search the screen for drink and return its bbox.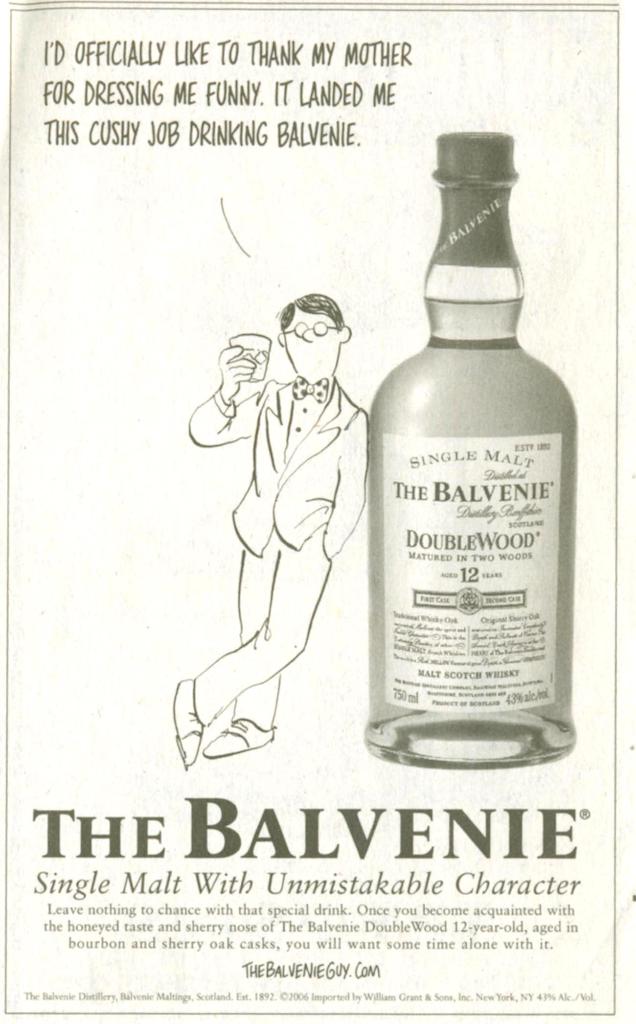
Found: bbox=[367, 134, 578, 774].
